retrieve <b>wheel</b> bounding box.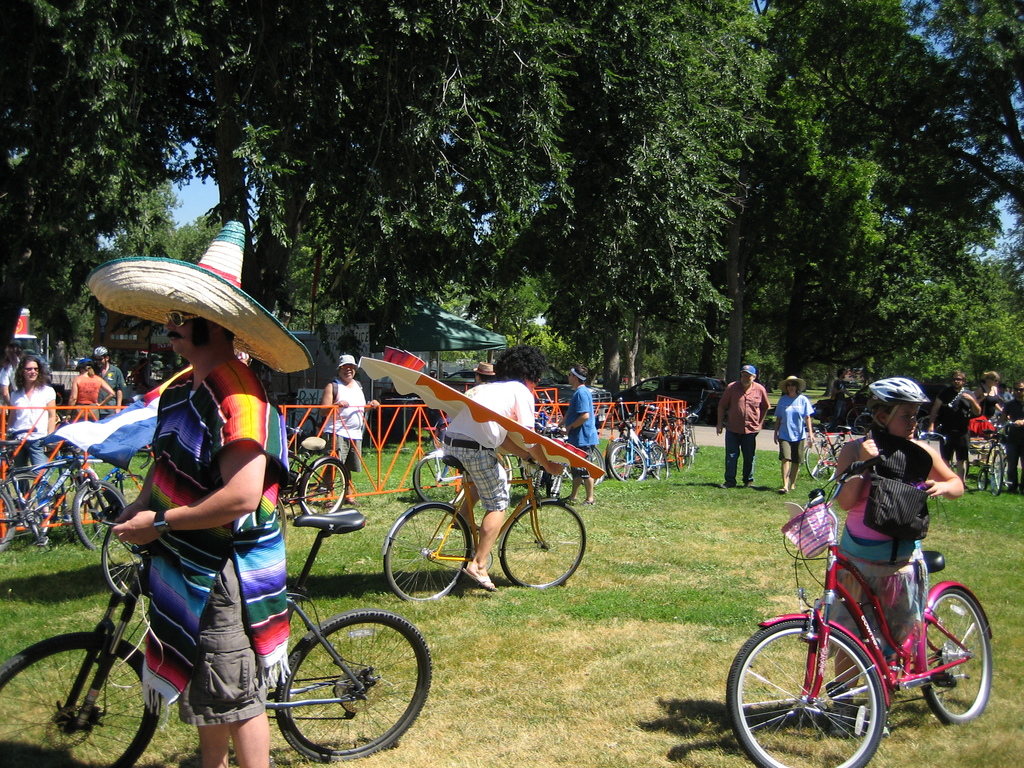
Bounding box: region(993, 444, 1008, 490).
